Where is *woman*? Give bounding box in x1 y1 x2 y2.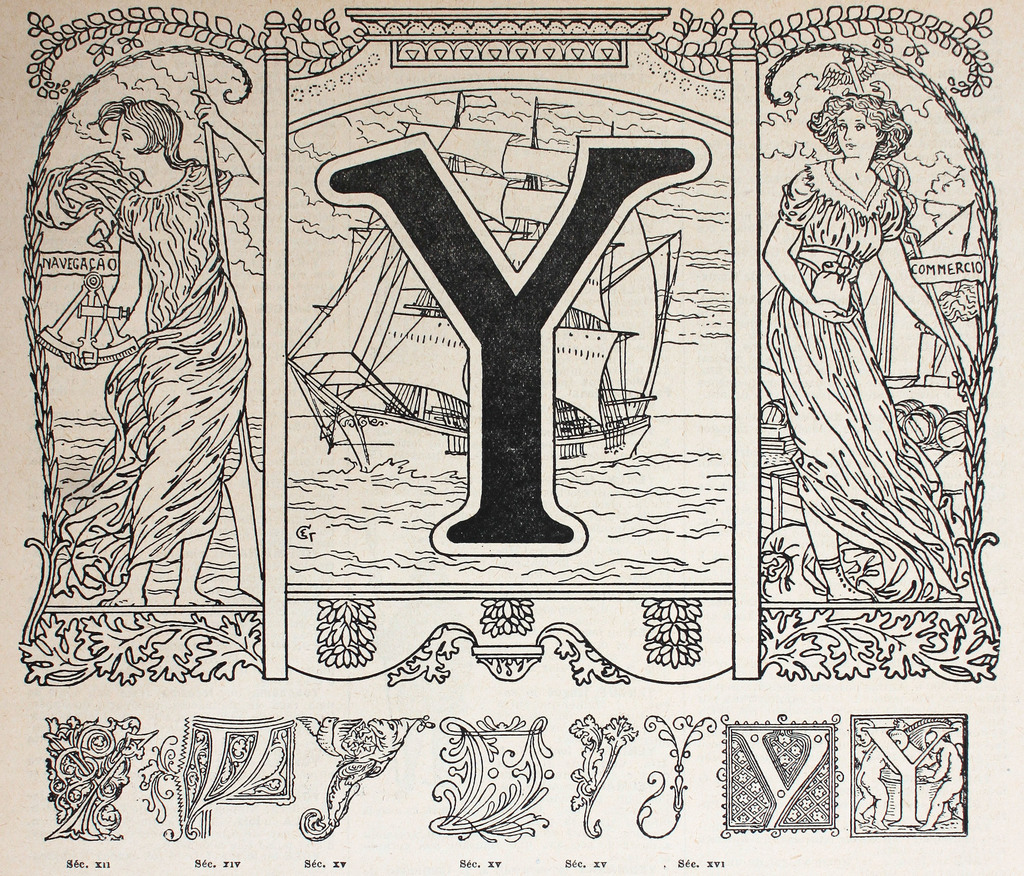
92 90 264 608.
